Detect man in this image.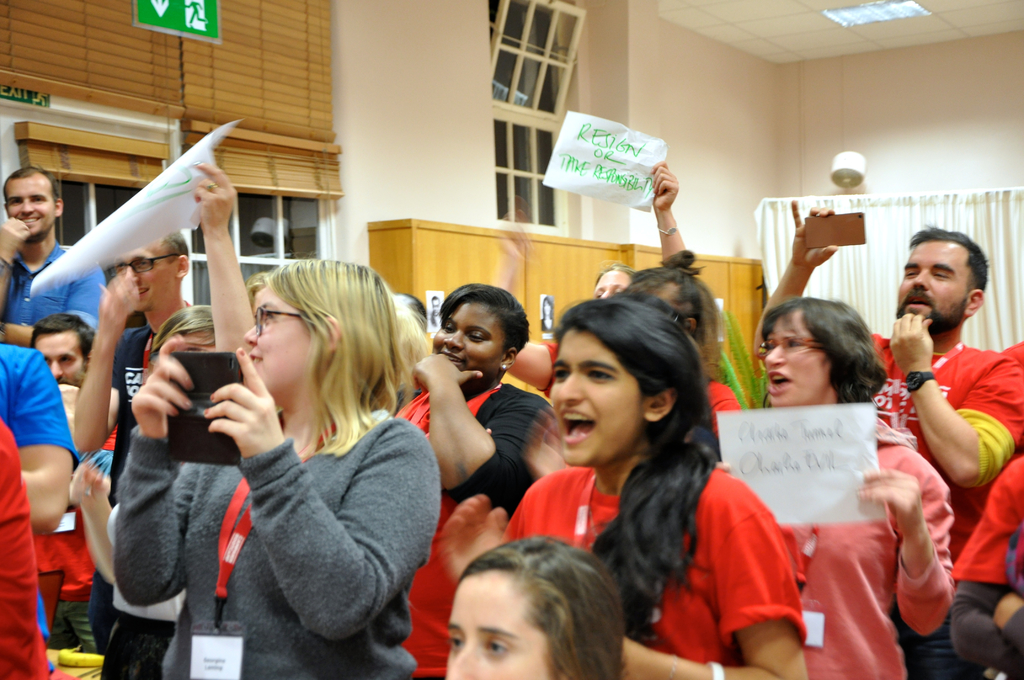
Detection: rect(26, 316, 104, 652).
